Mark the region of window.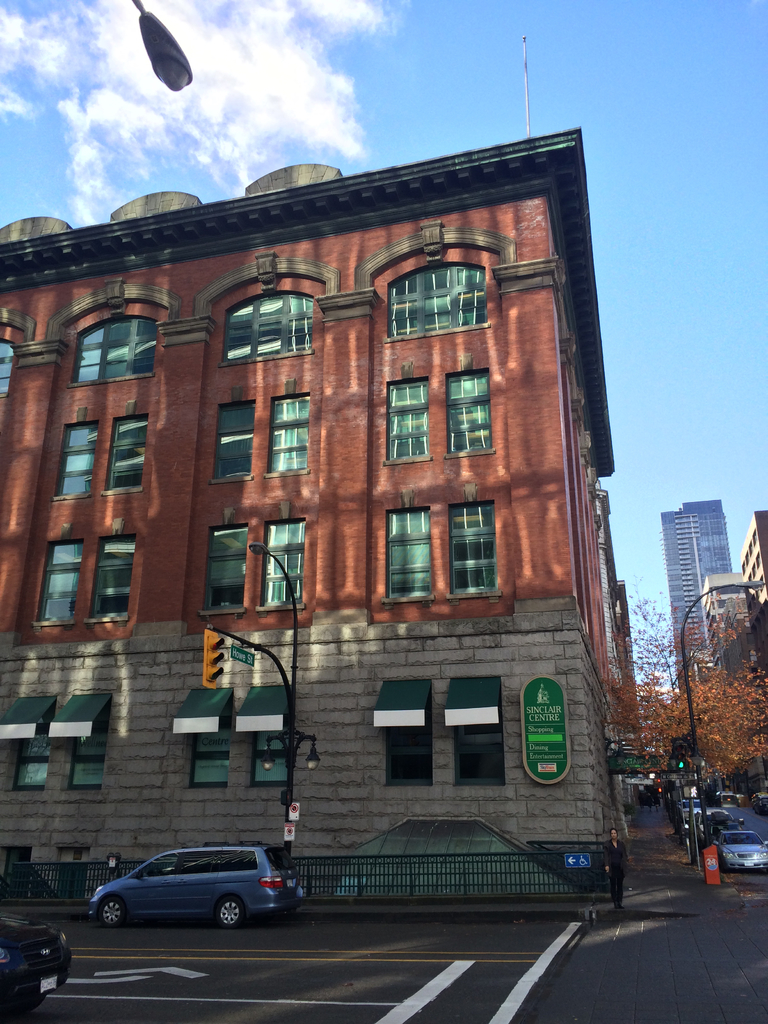
Region: pyautogui.locateOnScreen(219, 280, 317, 364).
